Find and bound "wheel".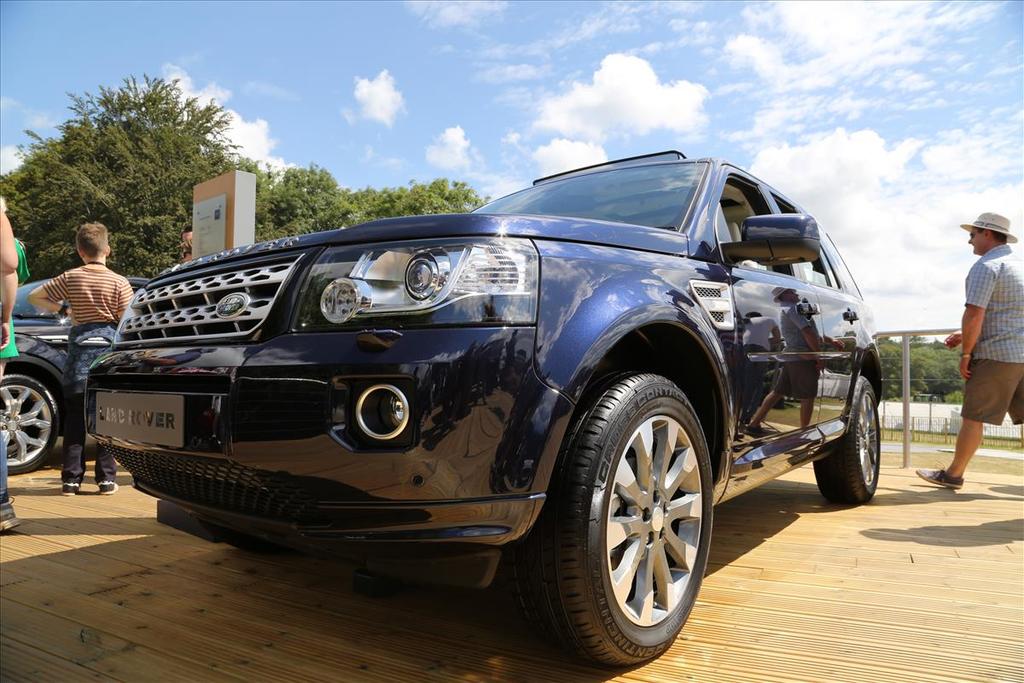
Bound: <bbox>812, 378, 882, 503</bbox>.
